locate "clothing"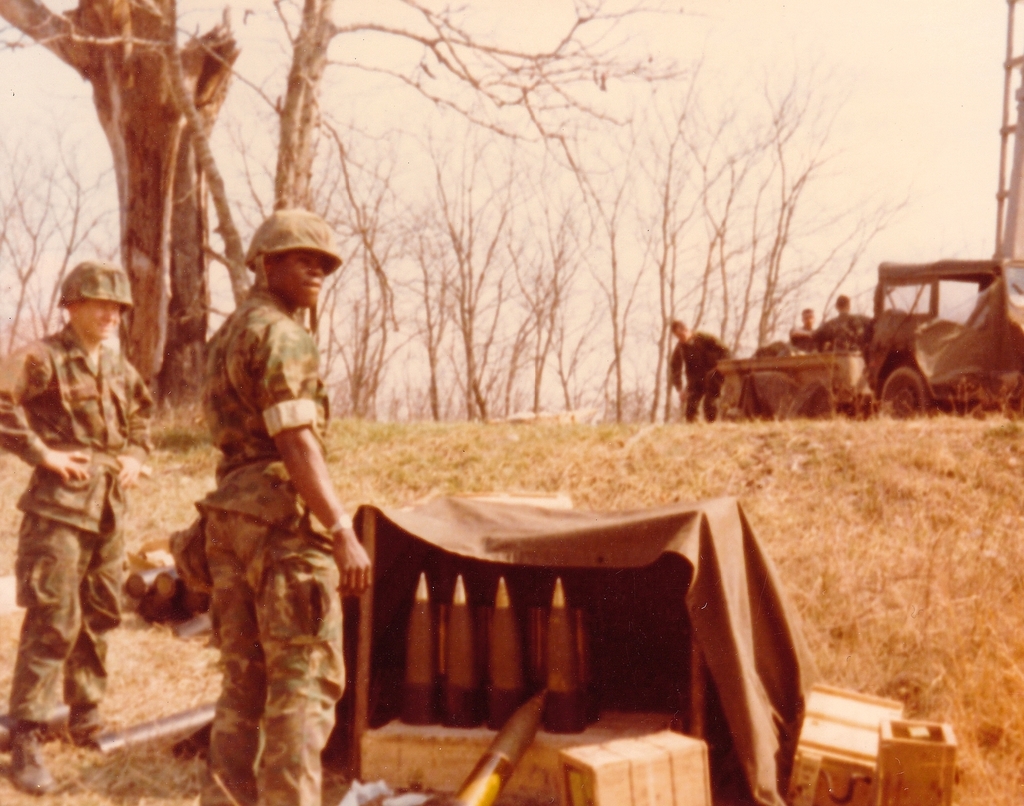
left=0, top=330, right=151, bottom=752
